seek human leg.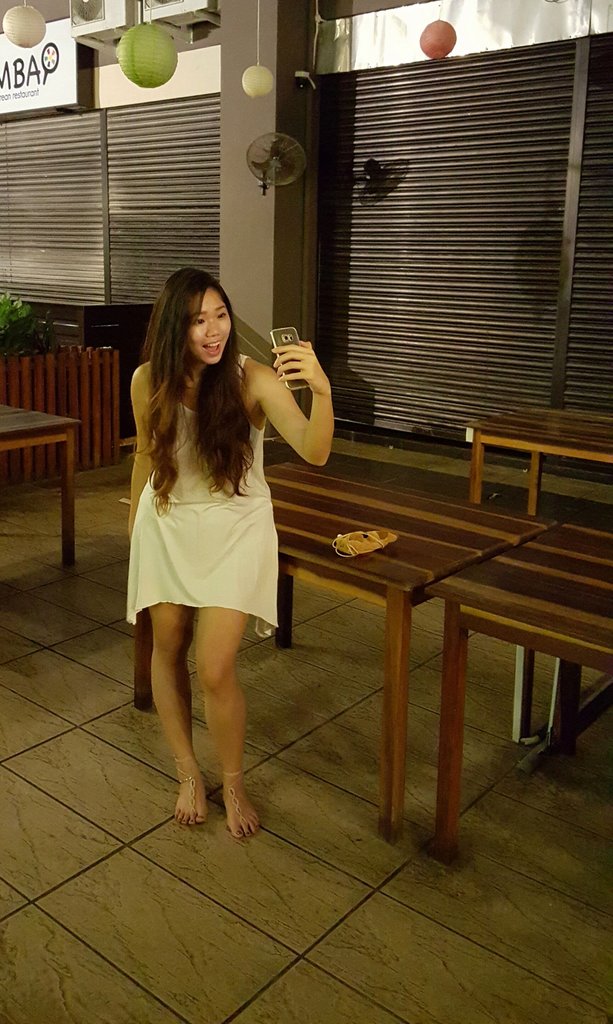
<region>143, 605, 206, 827</region>.
